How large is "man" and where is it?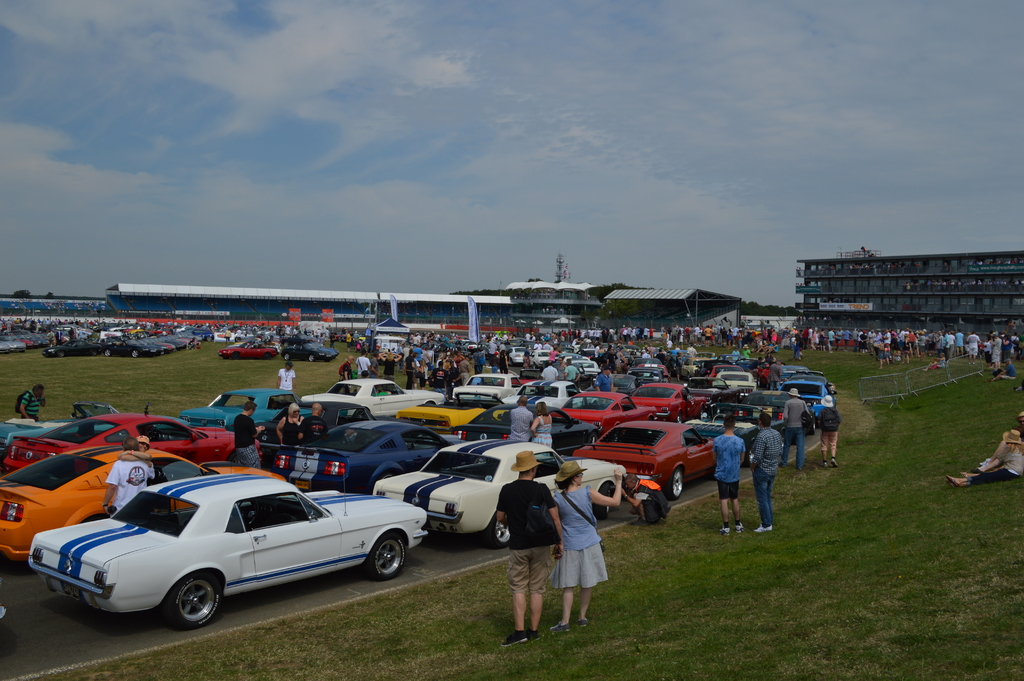
Bounding box: (688,345,696,356).
